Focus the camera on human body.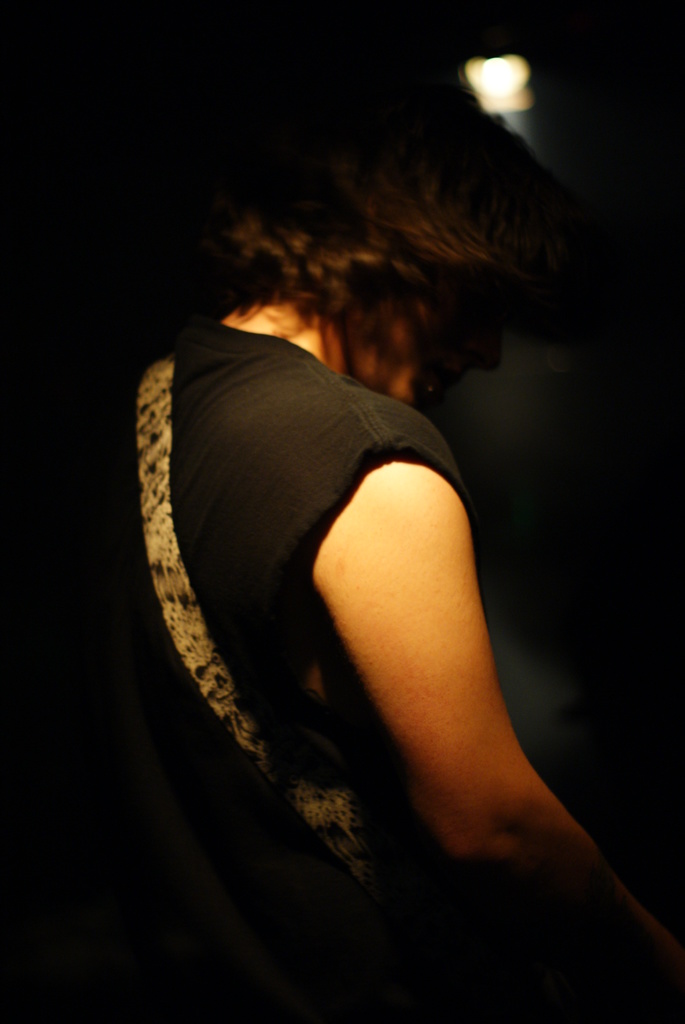
Focus region: crop(0, 22, 684, 1023).
